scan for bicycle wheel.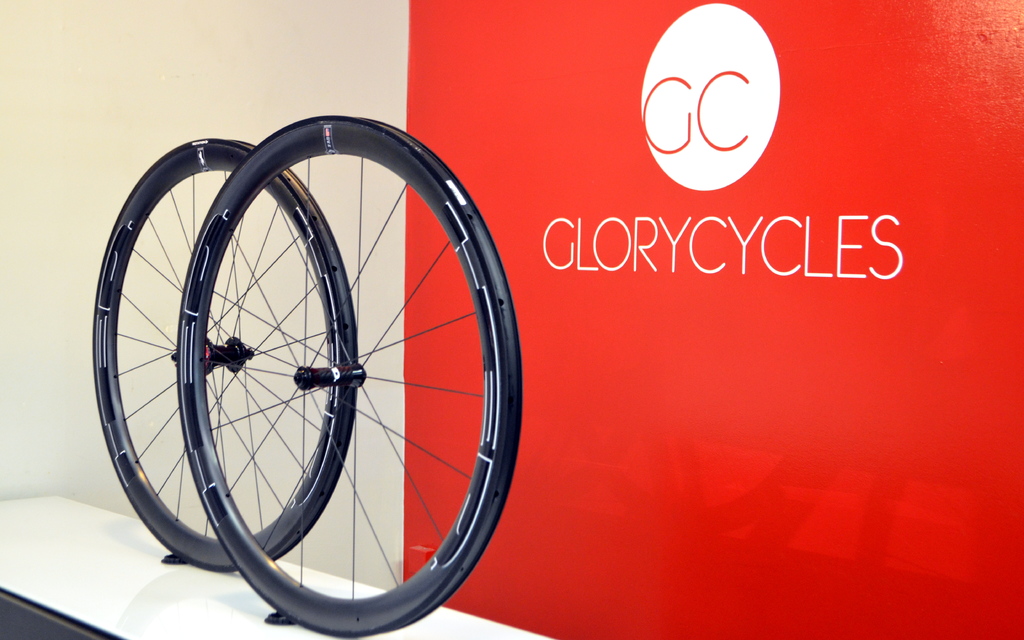
Scan result: rect(212, 152, 526, 639).
